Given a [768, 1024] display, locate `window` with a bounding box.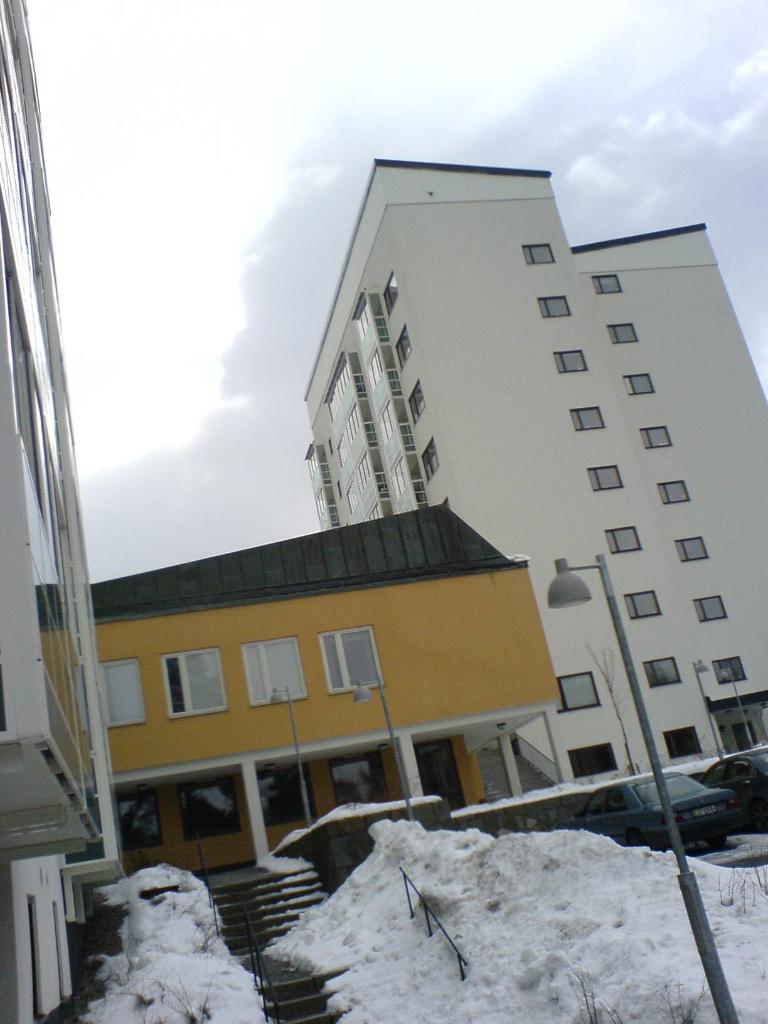
Located: 710/659/744/683.
